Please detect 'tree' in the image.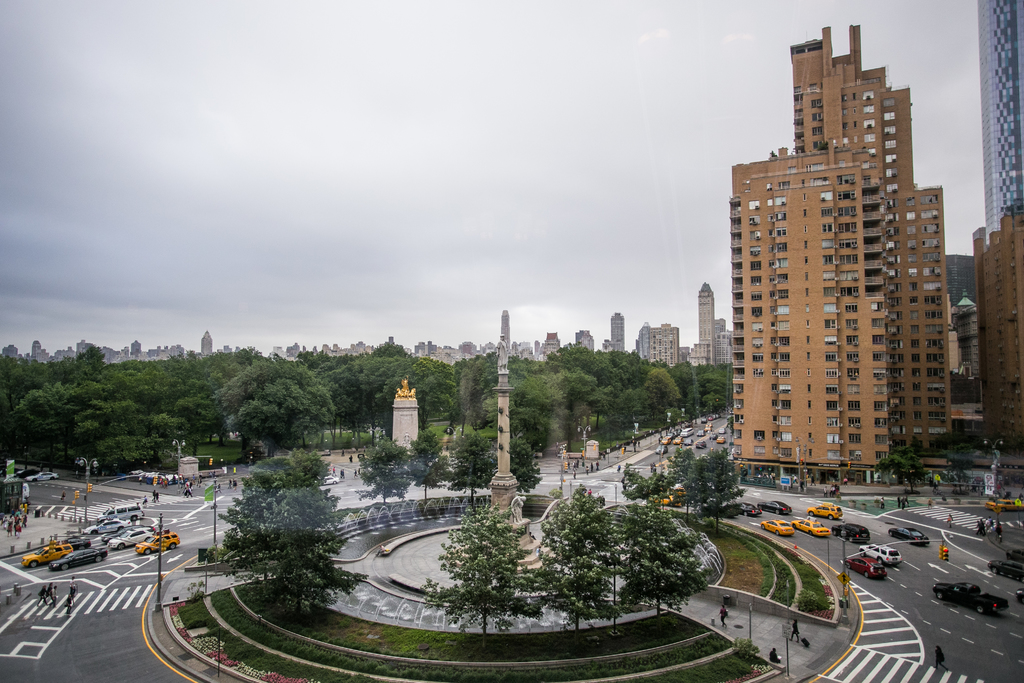
{"x1": 508, "y1": 438, "x2": 543, "y2": 499}.
